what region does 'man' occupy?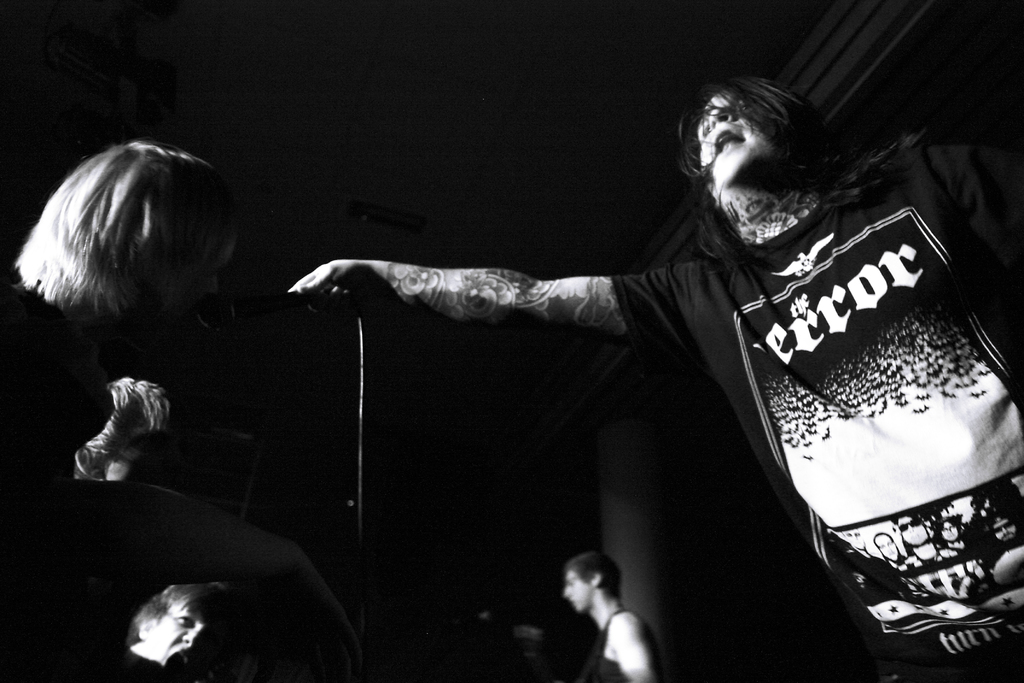
[left=563, top=553, right=670, bottom=682].
